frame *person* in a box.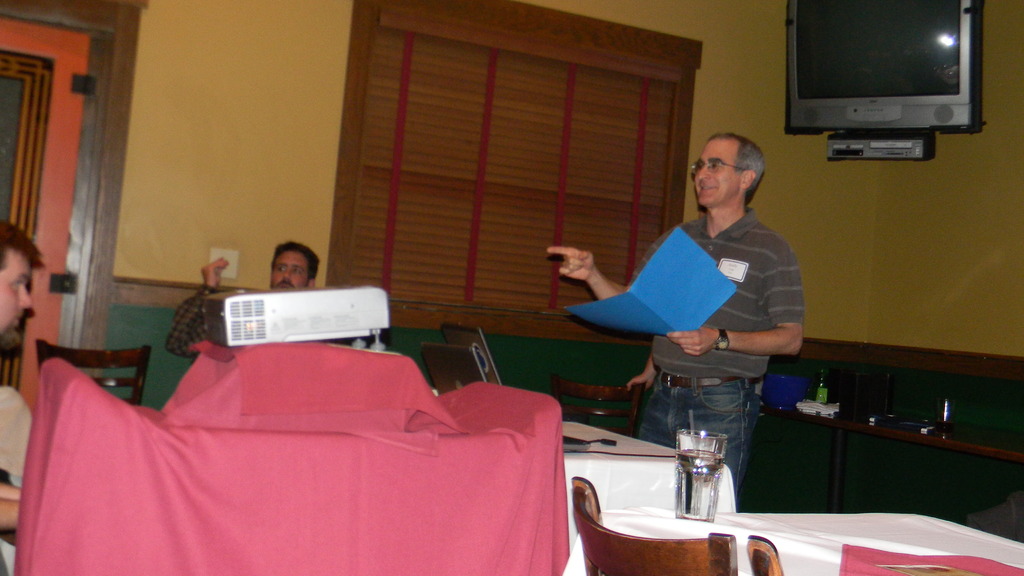
bbox=[548, 136, 803, 506].
